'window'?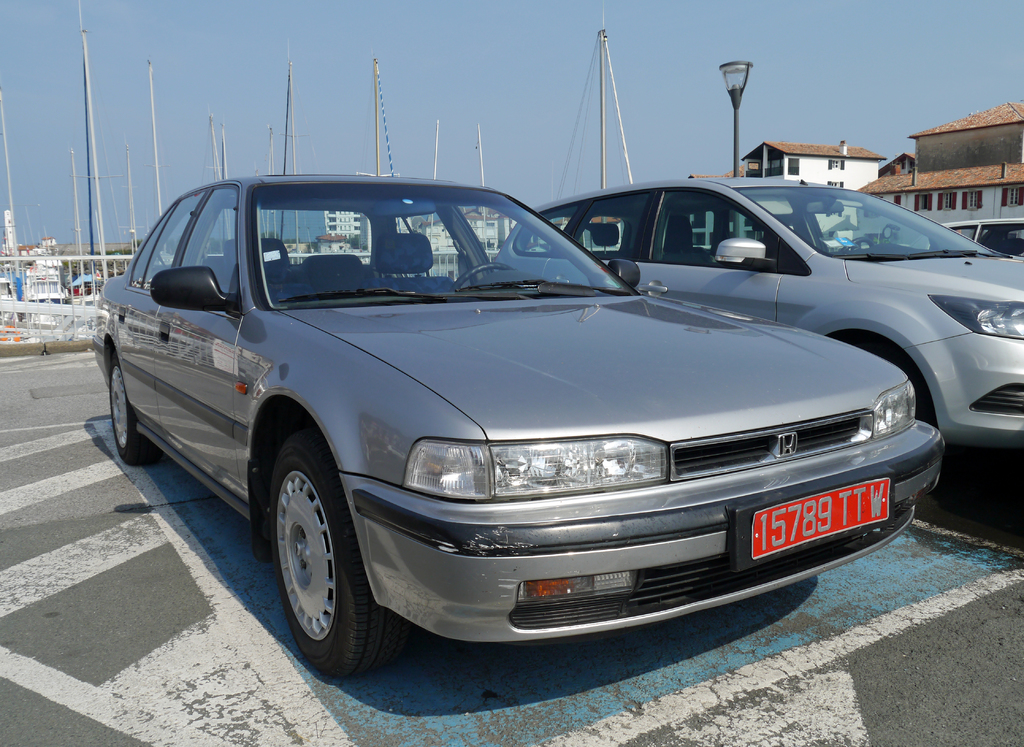
(x1=826, y1=156, x2=844, y2=172)
